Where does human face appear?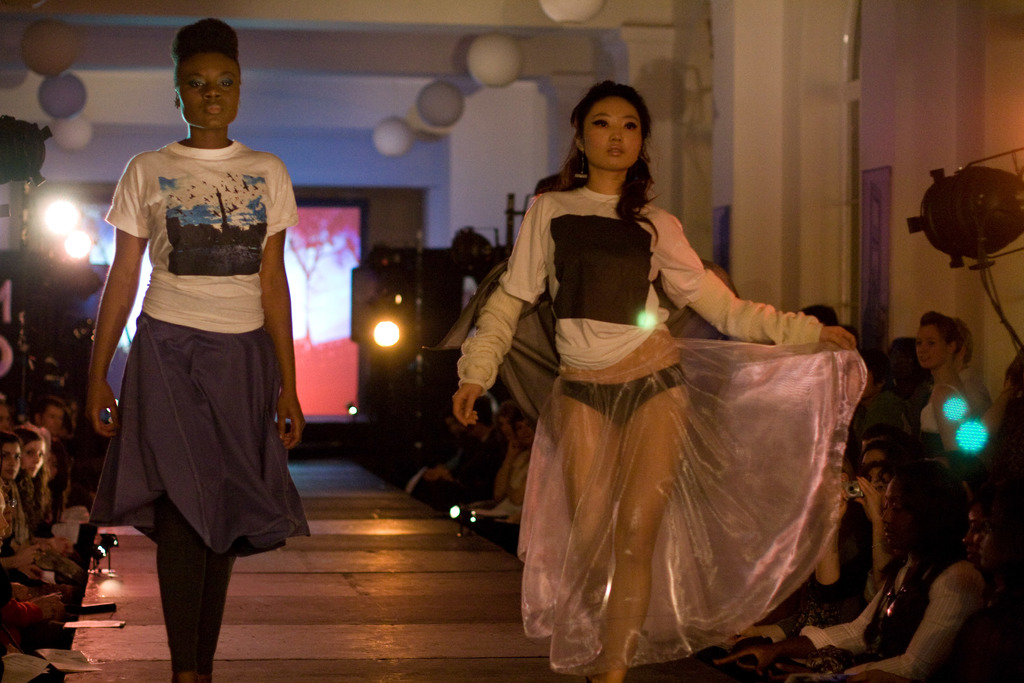
Appears at [24,438,45,477].
